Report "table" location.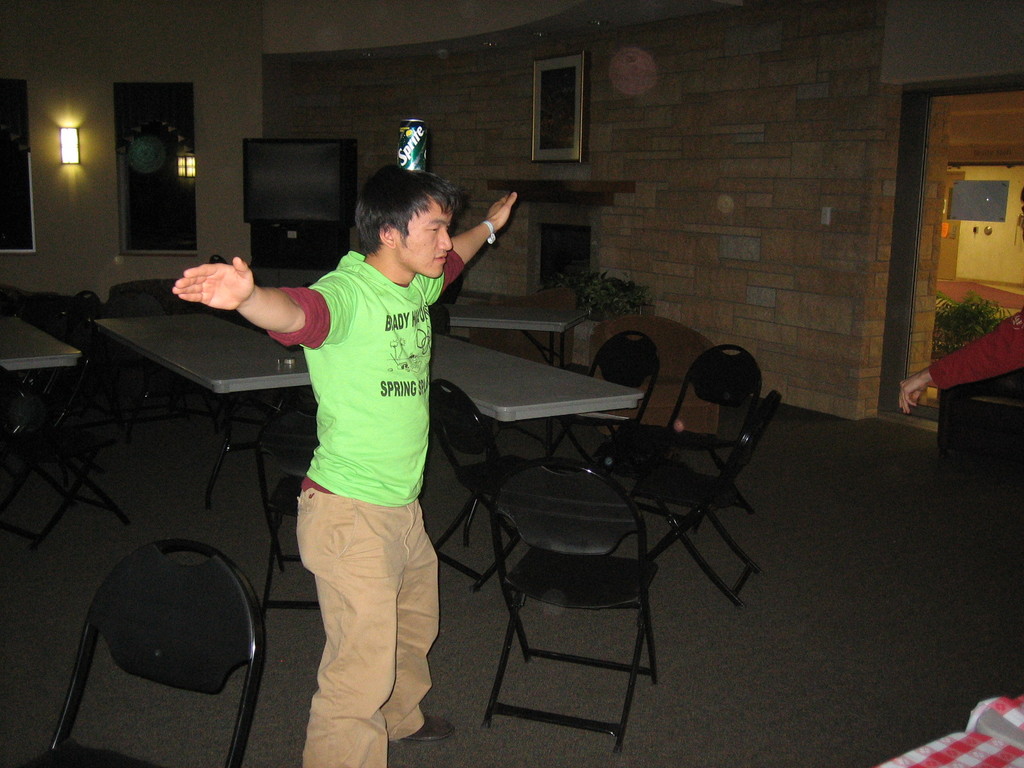
Report: bbox(430, 333, 648, 554).
